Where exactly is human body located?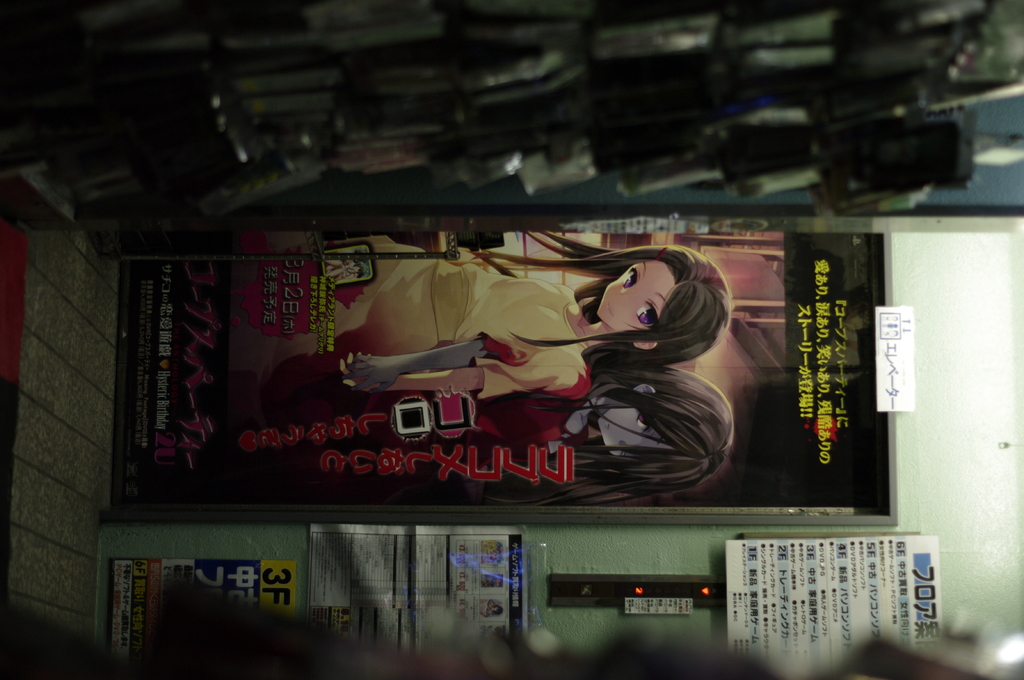
Its bounding box is {"x1": 230, "y1": 230, "x2": 733, "y2": 400}.
